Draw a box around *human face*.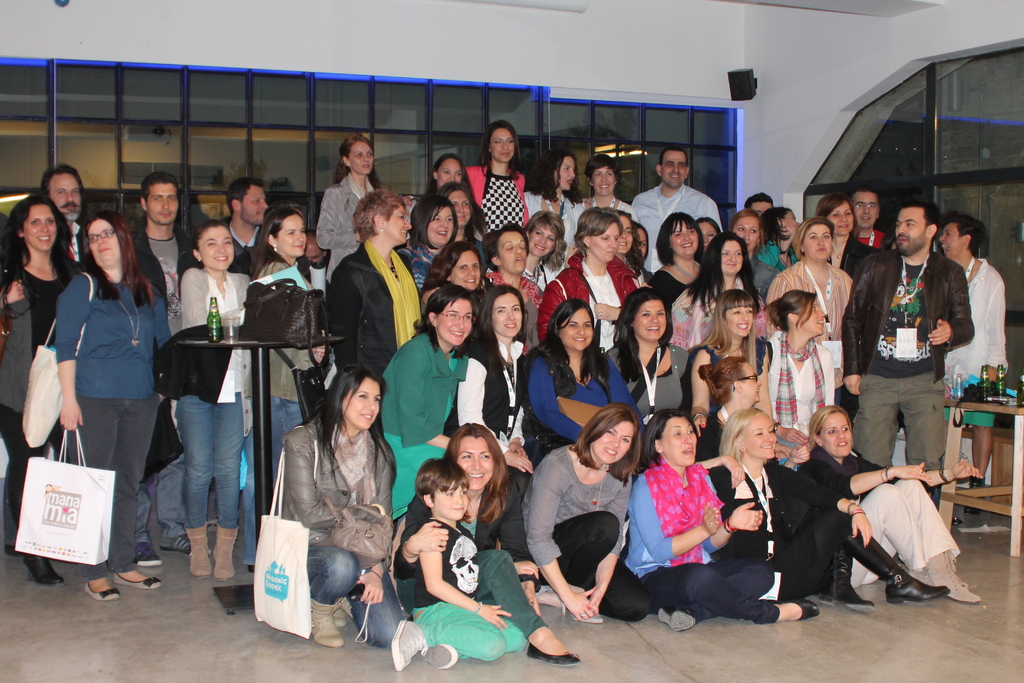
<box>237,184,268,224</box>.
